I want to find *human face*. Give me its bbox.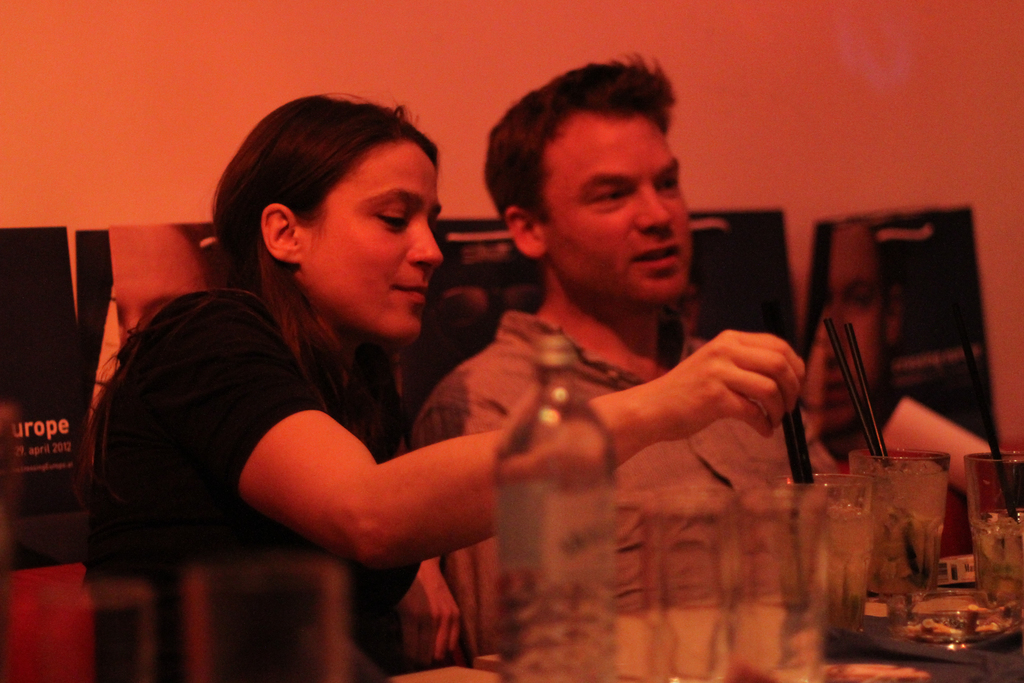
detection(552, 101, 692, 301).
